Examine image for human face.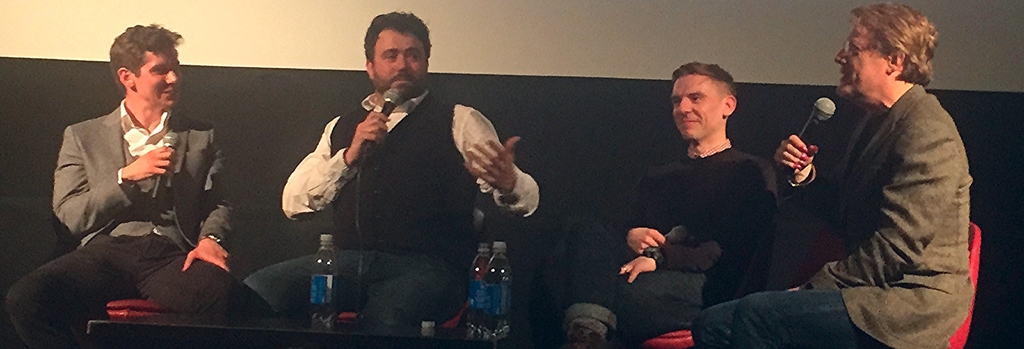
Examination result: locate(372, 29, 426, 94).
